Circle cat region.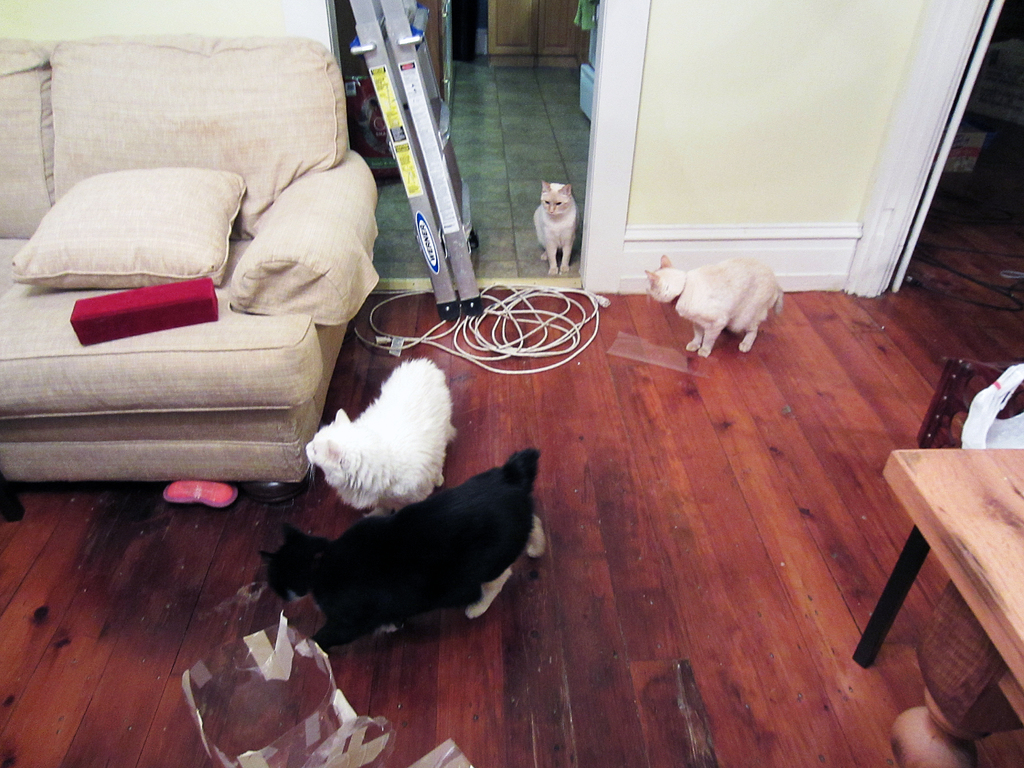
Region: locate(262, 447, 548, 651).
